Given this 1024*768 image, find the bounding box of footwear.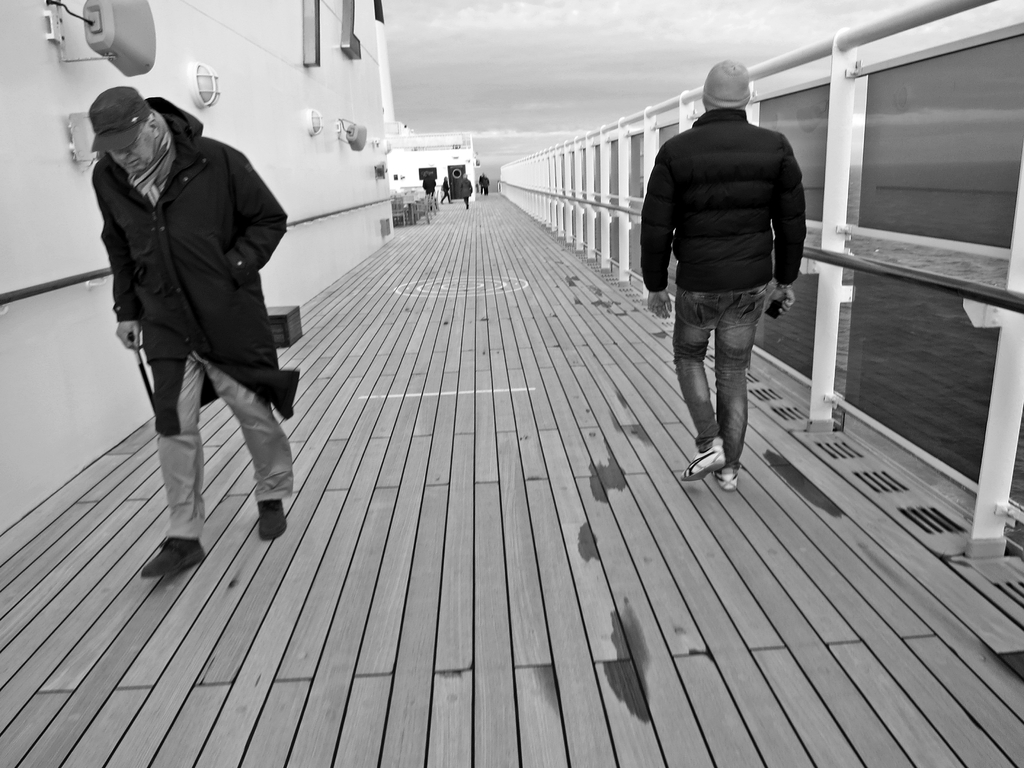
(717,470,741,492).
